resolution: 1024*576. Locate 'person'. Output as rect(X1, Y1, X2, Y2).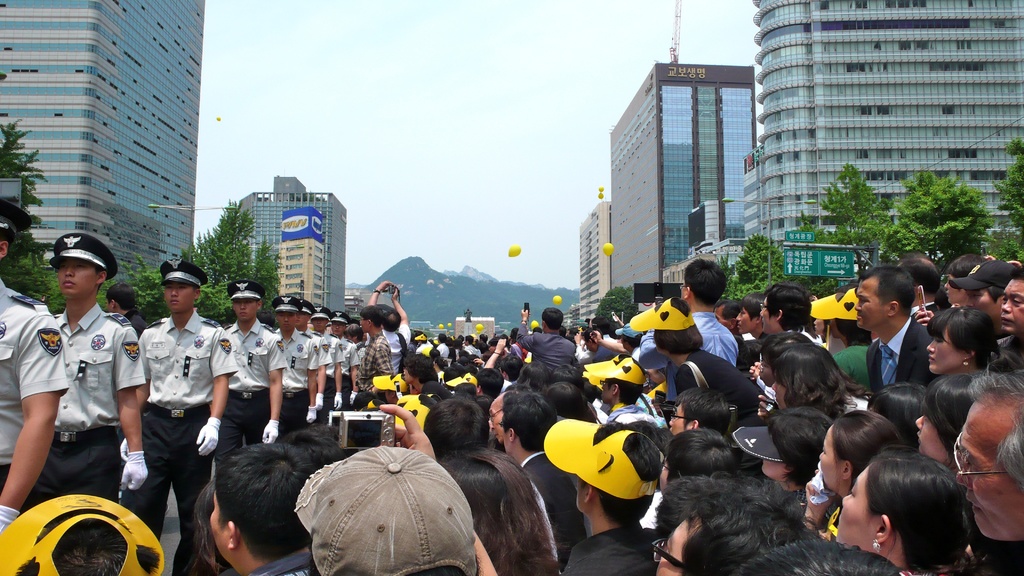
rect(566, 415, 665, 570).
